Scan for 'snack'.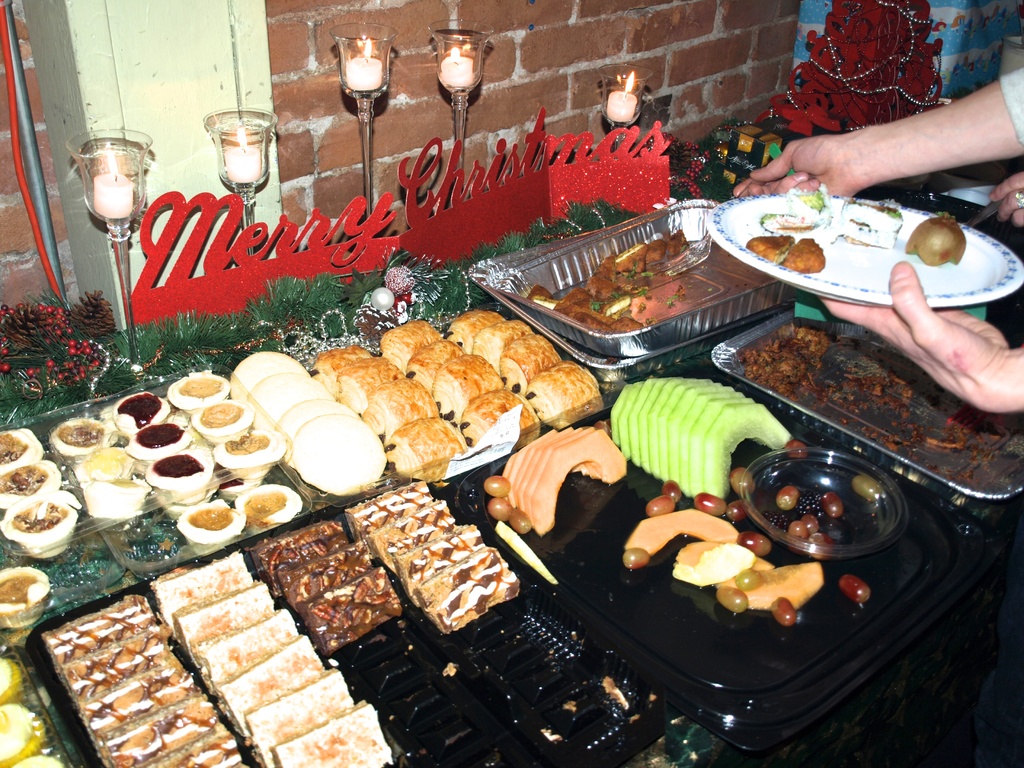
Scan result: <bbox>449, 311, 506, 354</bbox>.
